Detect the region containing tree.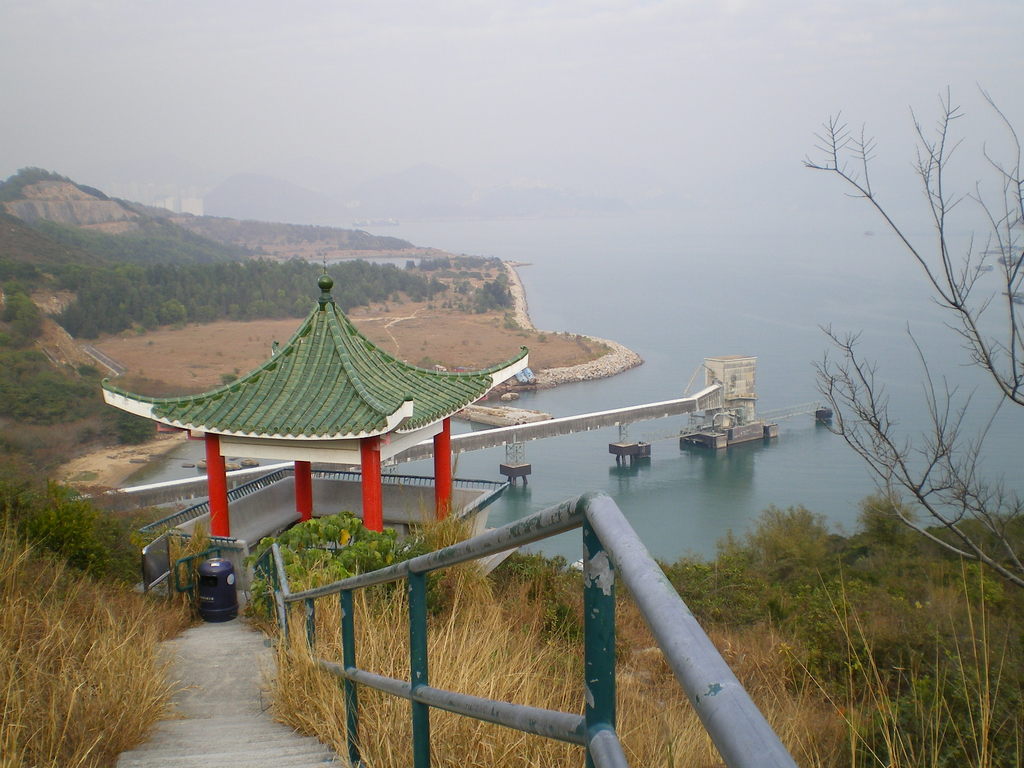
(70,266,413,341).
